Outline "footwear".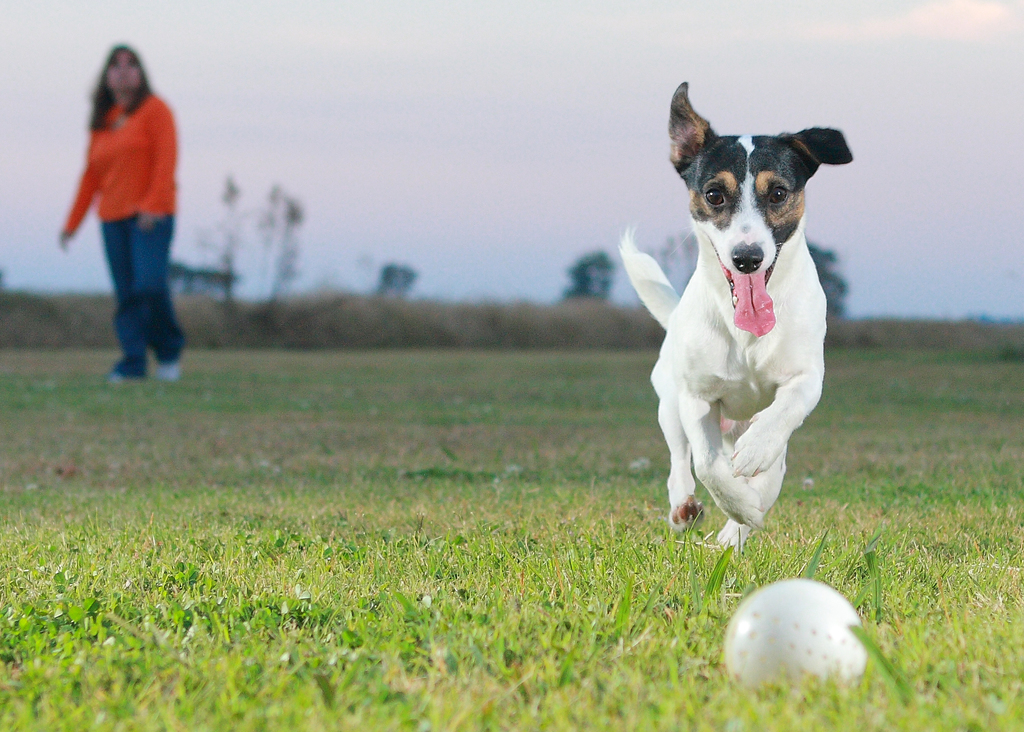
Outline: [154, 359, 180, 378].
